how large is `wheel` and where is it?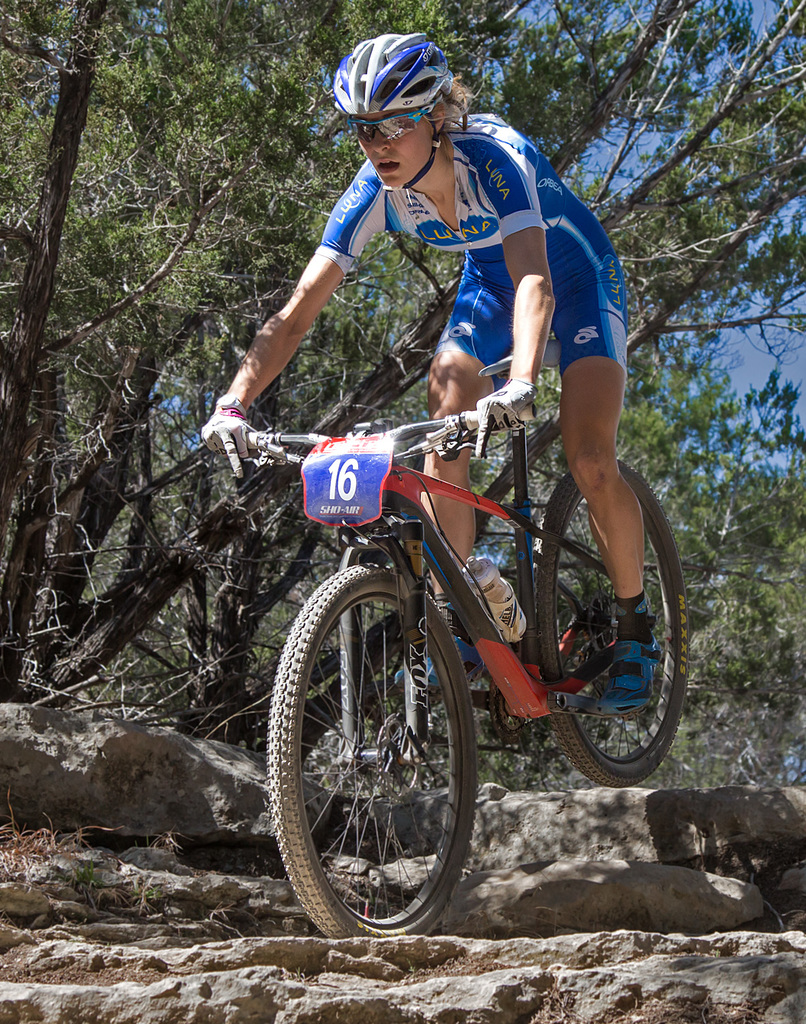
Bounding box: 539/450/700/784.
